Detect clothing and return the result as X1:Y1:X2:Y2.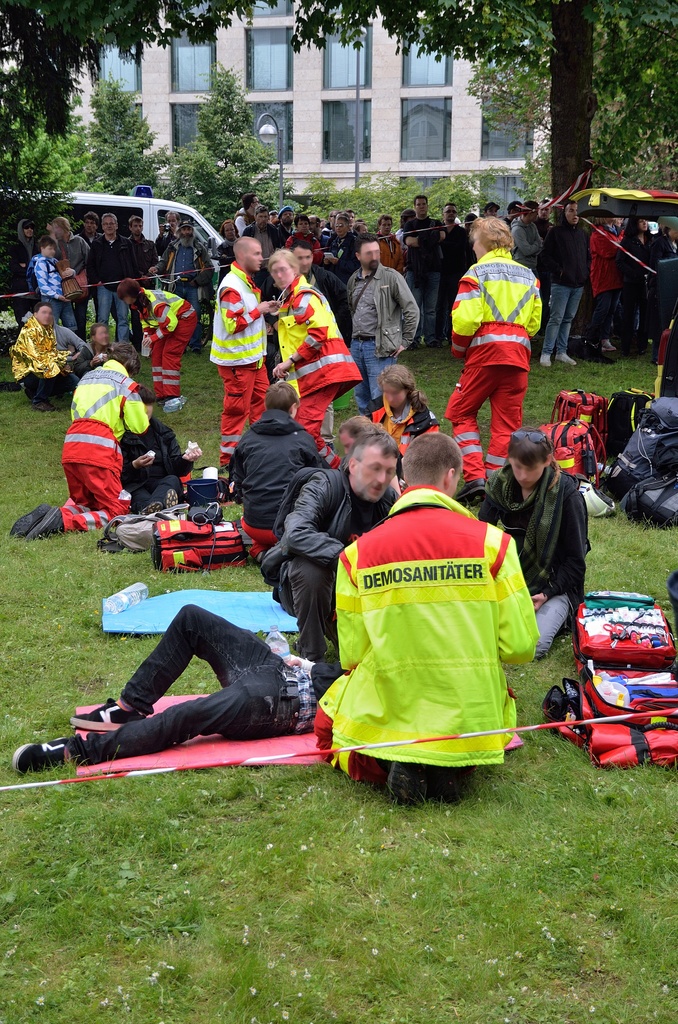
230:412:307:538.
